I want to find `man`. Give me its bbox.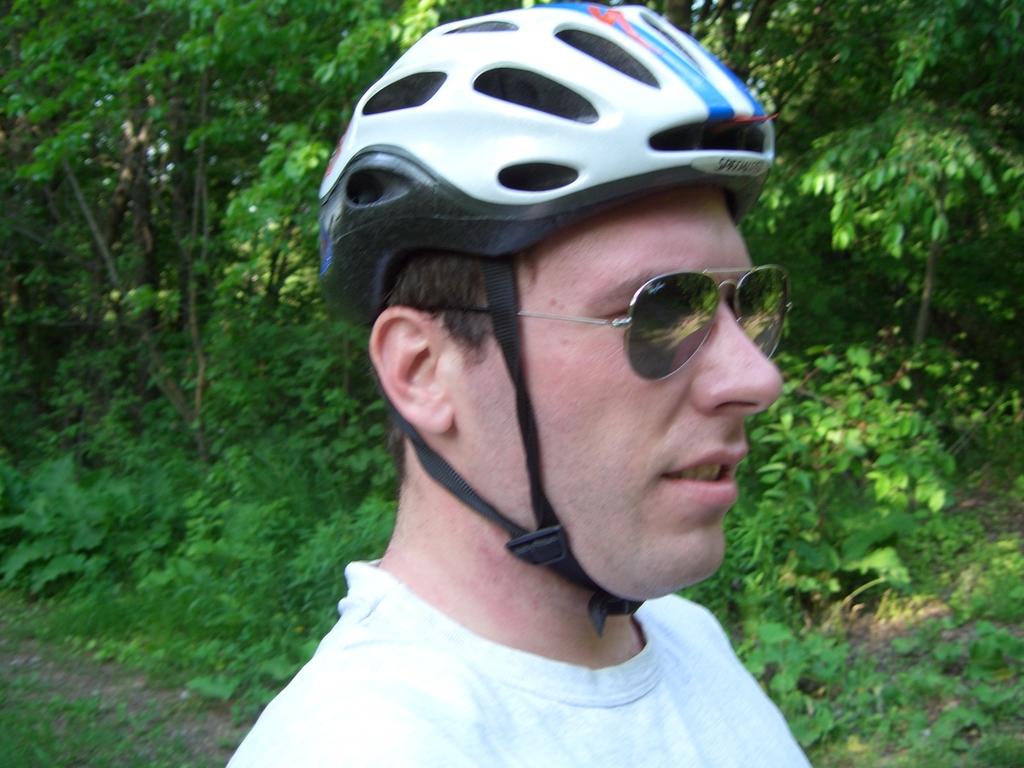
bbox=(207, 24, 914, 767).
